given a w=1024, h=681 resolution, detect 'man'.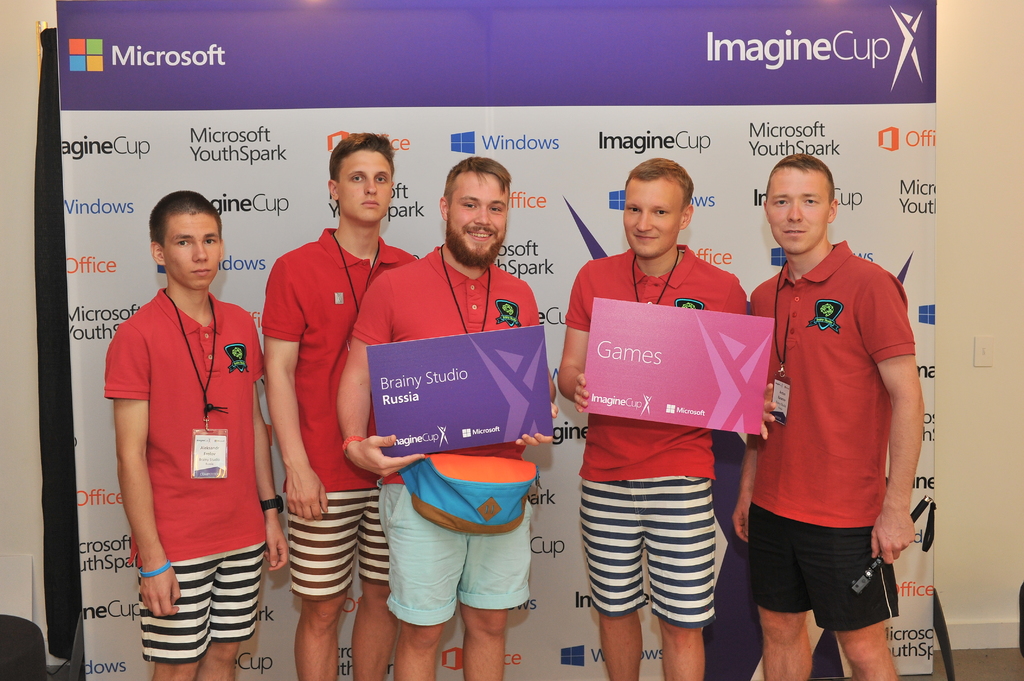
335, 157, 557, 680.
